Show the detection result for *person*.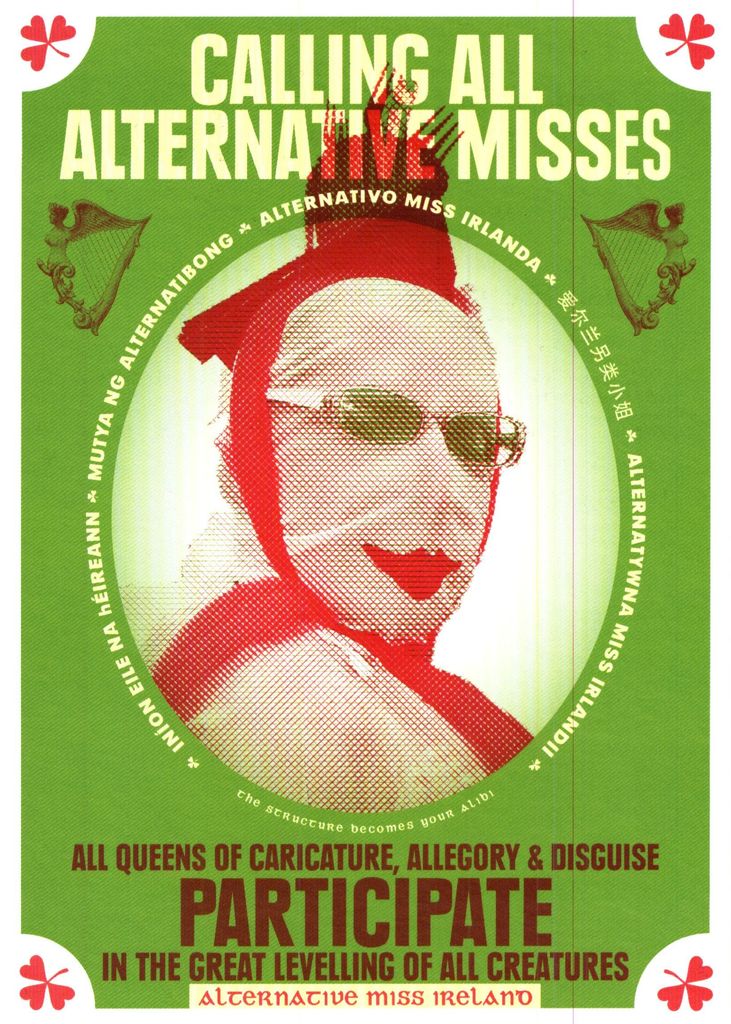
148:261:579:881.
